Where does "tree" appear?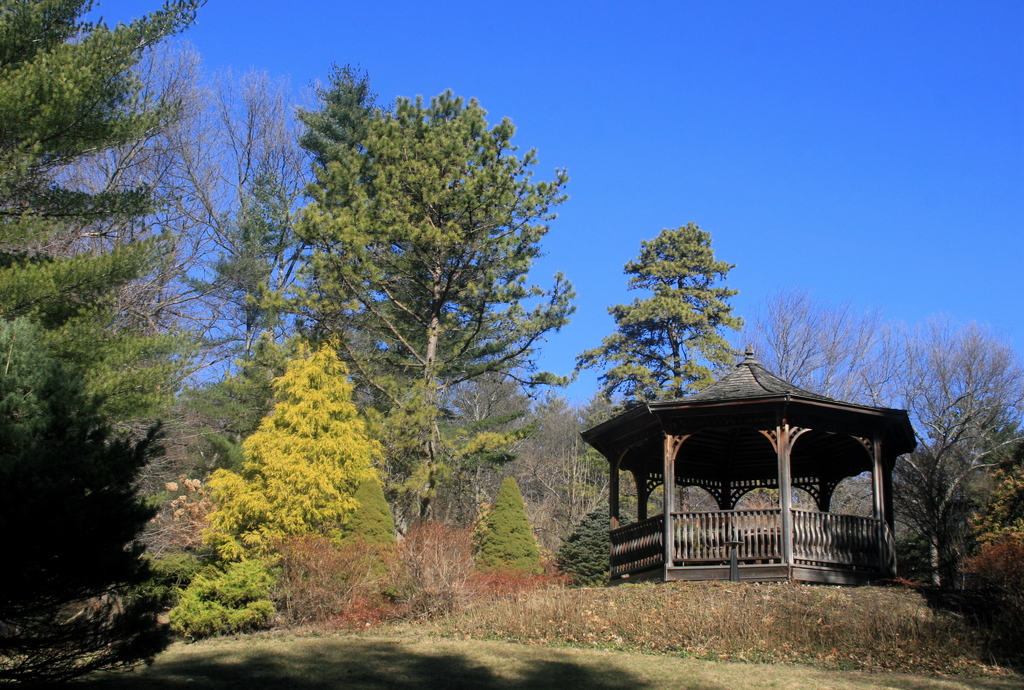
Appears at crop(810, 296, 906, 400).
